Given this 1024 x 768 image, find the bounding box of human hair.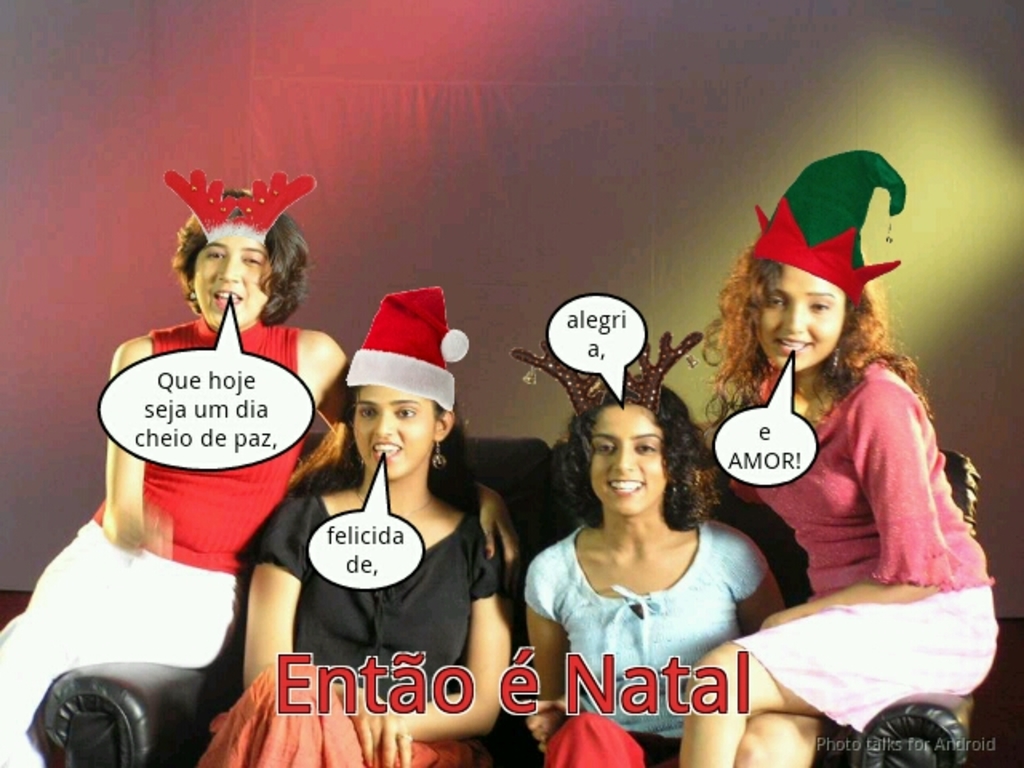
bbox(154, 208, 317, 328).
